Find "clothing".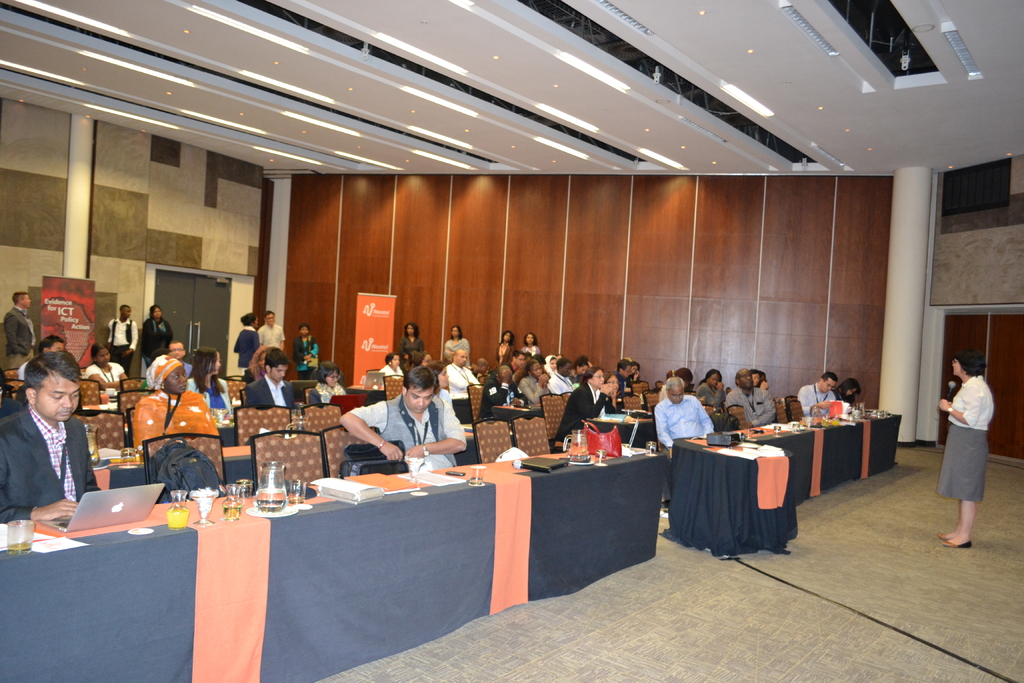
{"left": 401, "top": 337, "right": 422, "bottom": 358}.
